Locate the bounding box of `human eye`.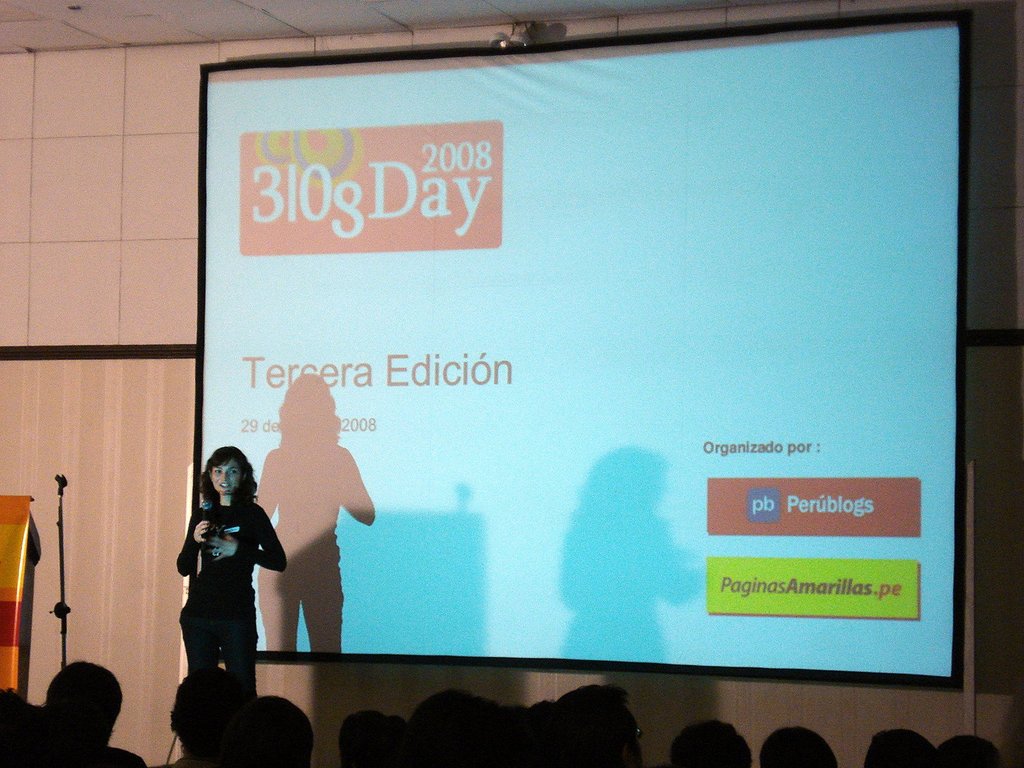
Bounding box: (216,469,222,474).
